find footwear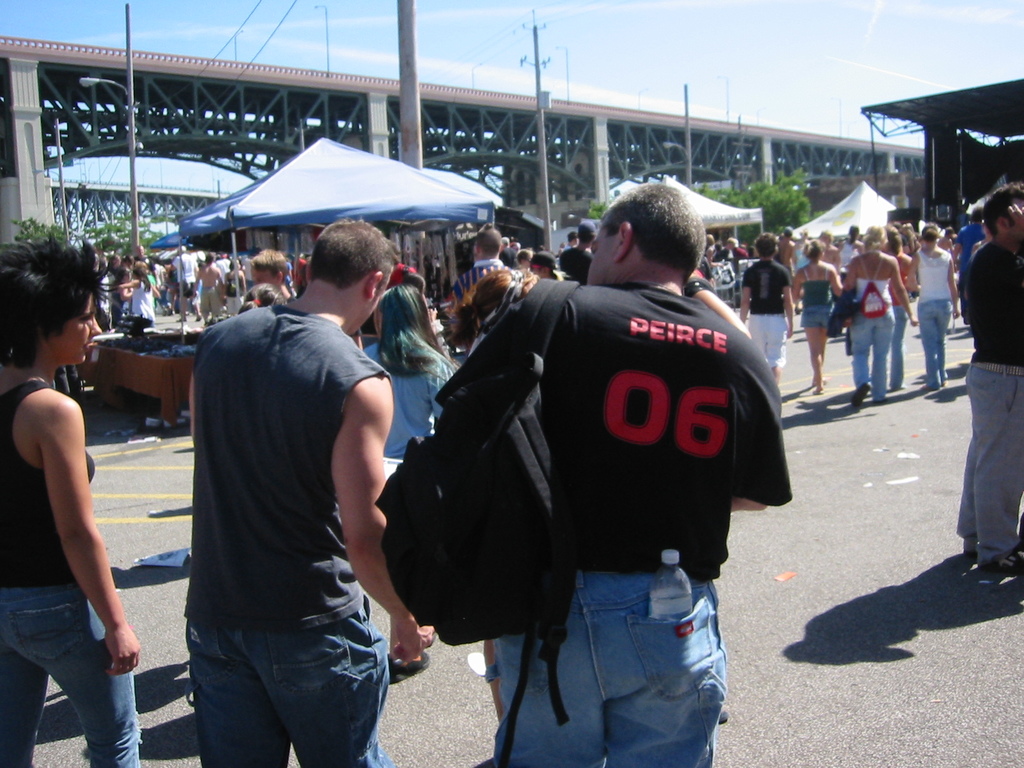
bbox=[851, 384, 873, 408]
